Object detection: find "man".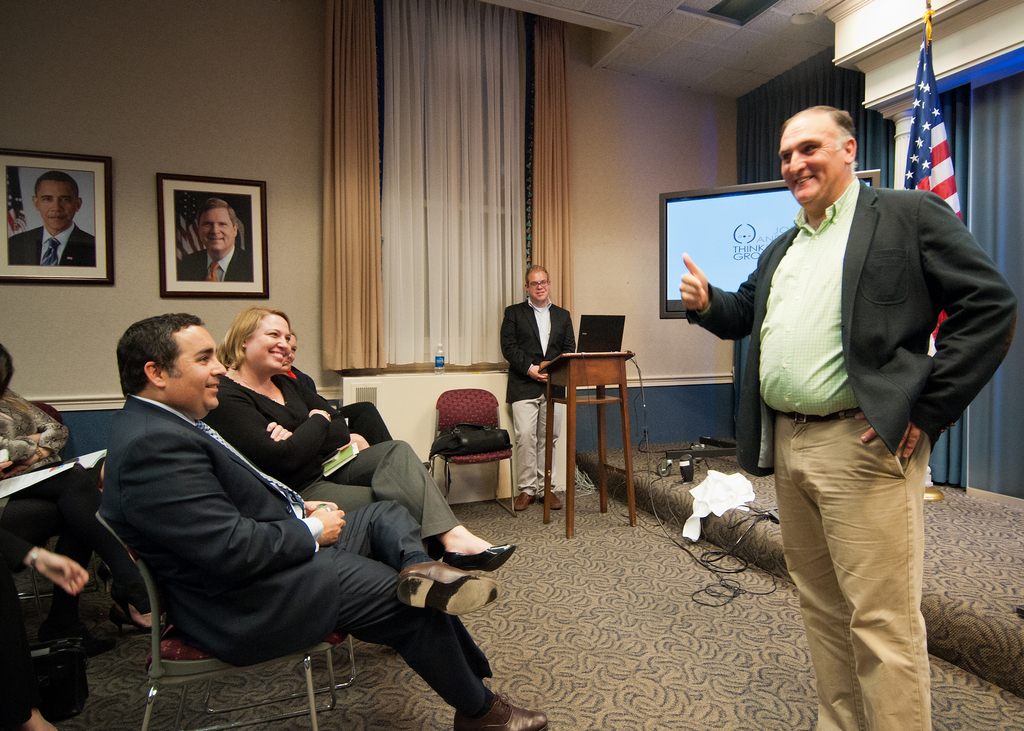
BBox(499, 264, 578, 506).
